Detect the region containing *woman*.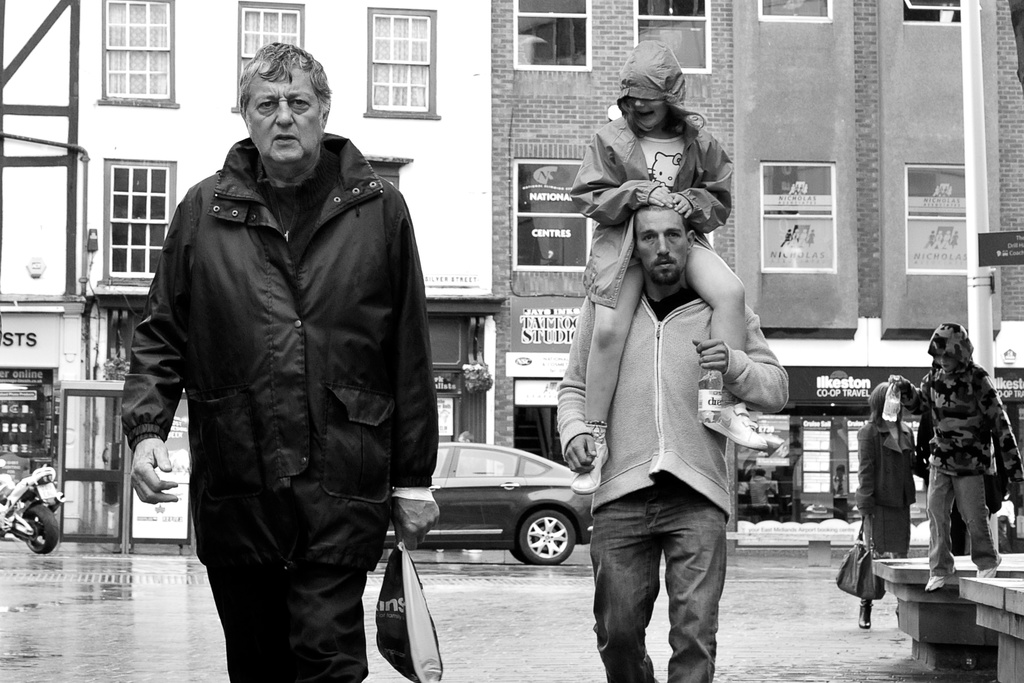
[left=854, top=381, right=929, bottom=627].
